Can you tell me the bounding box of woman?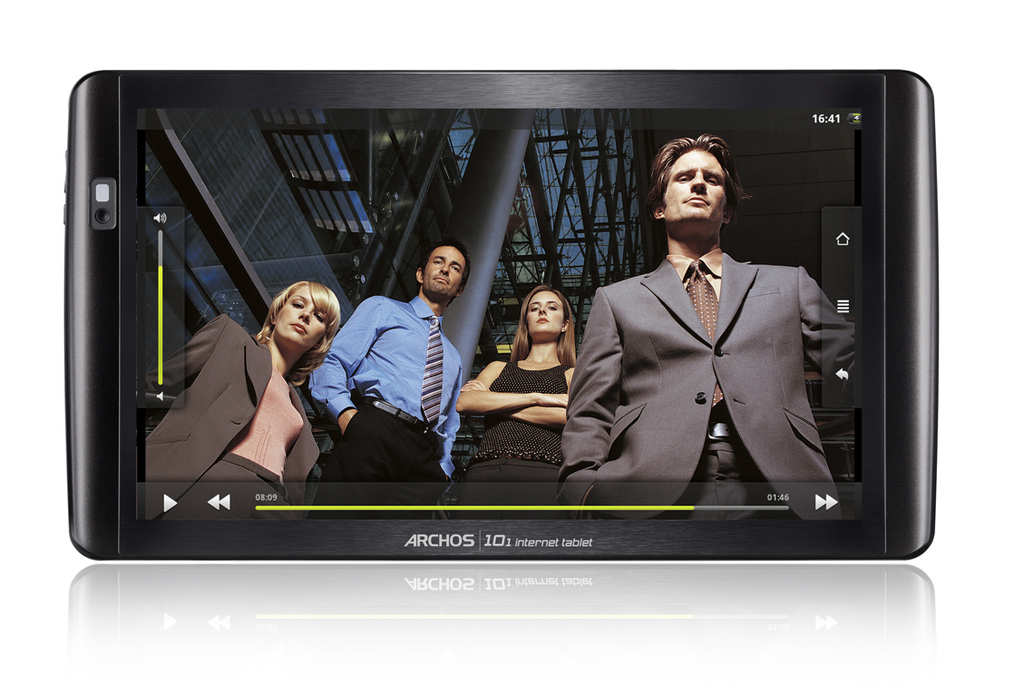
bbox(481, 271, 592, 447).
